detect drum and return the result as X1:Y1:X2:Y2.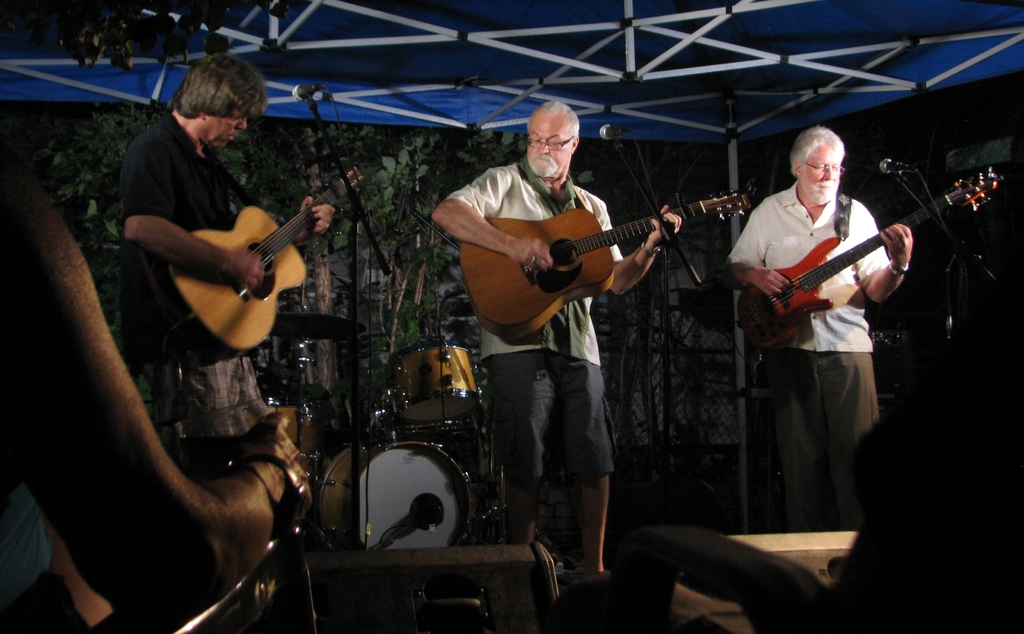
320:441:477:552.
